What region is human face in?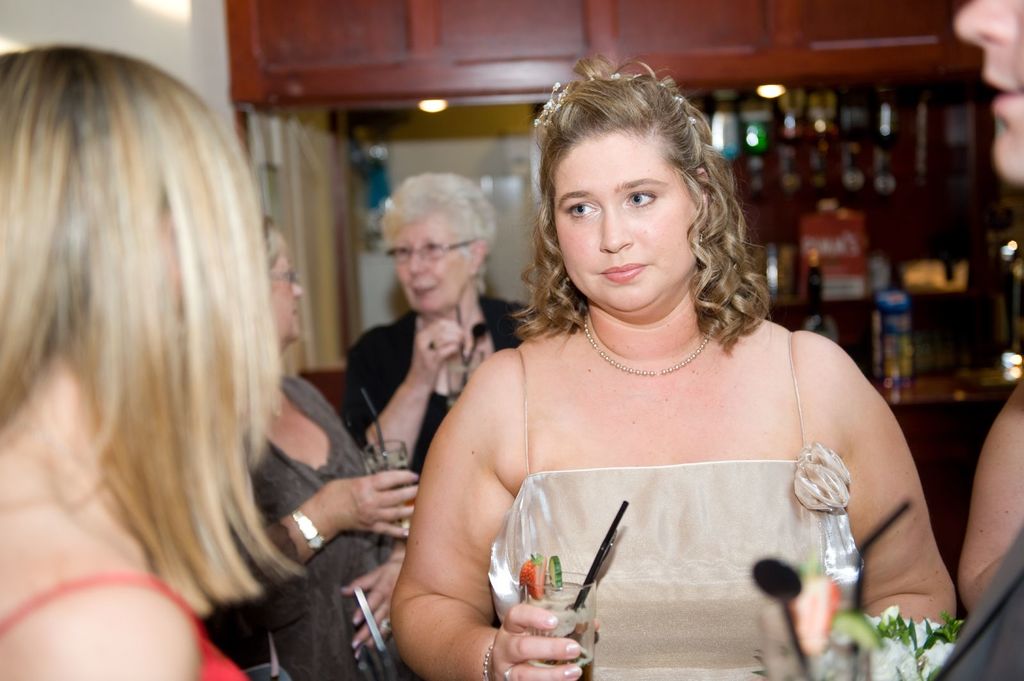
(left=268, top=237, right=304, bottom=344).
